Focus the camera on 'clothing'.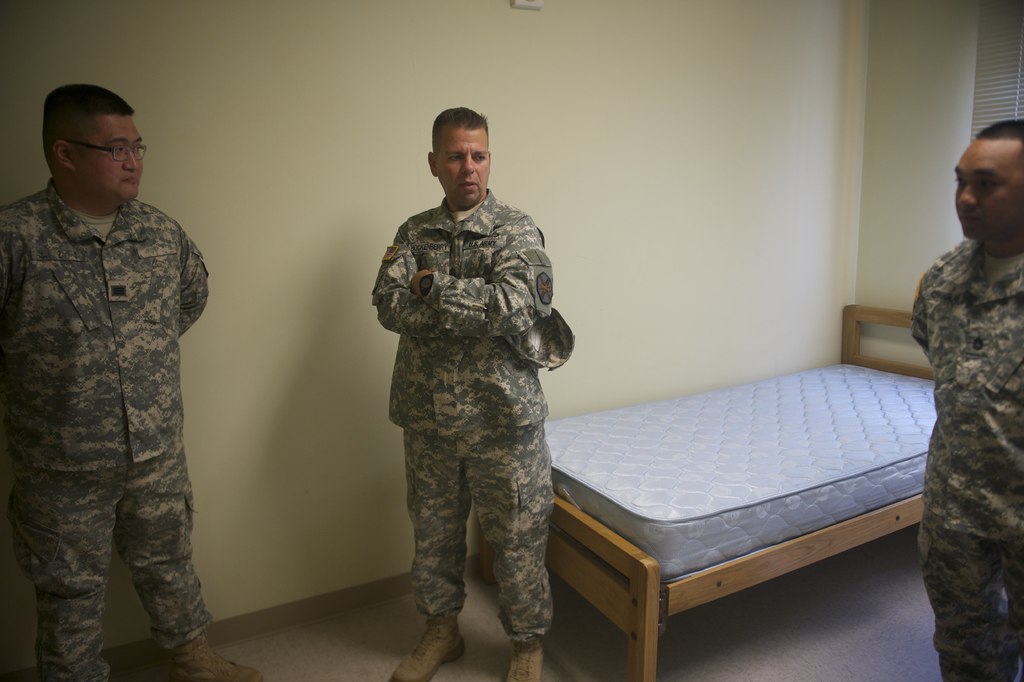
Focus region: 357/144/579/662.
